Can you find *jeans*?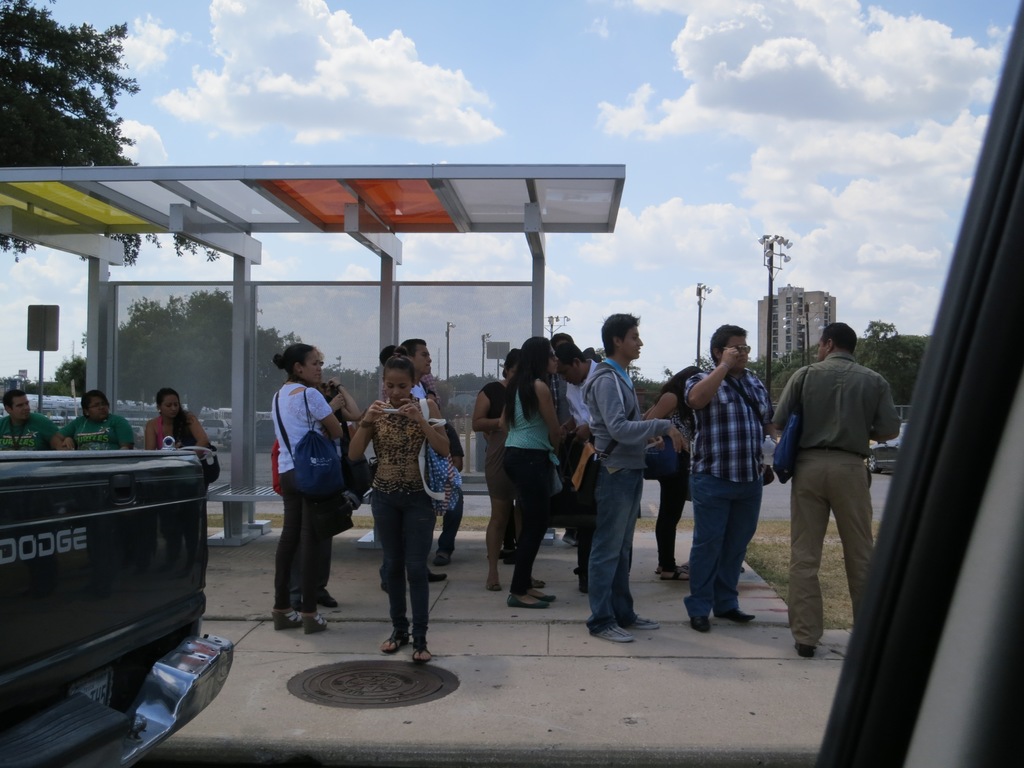
Yes, bounding box: select_region(685, 473, 760, 609).
